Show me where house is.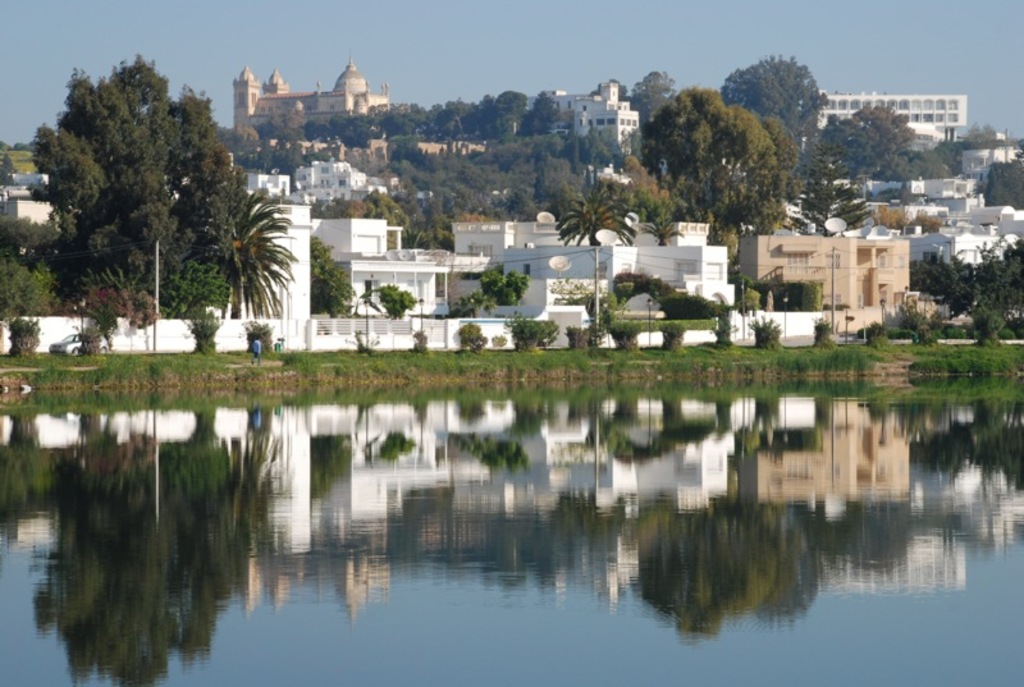
house is at <bbox>224, 67, 390, 143</bbox>.
